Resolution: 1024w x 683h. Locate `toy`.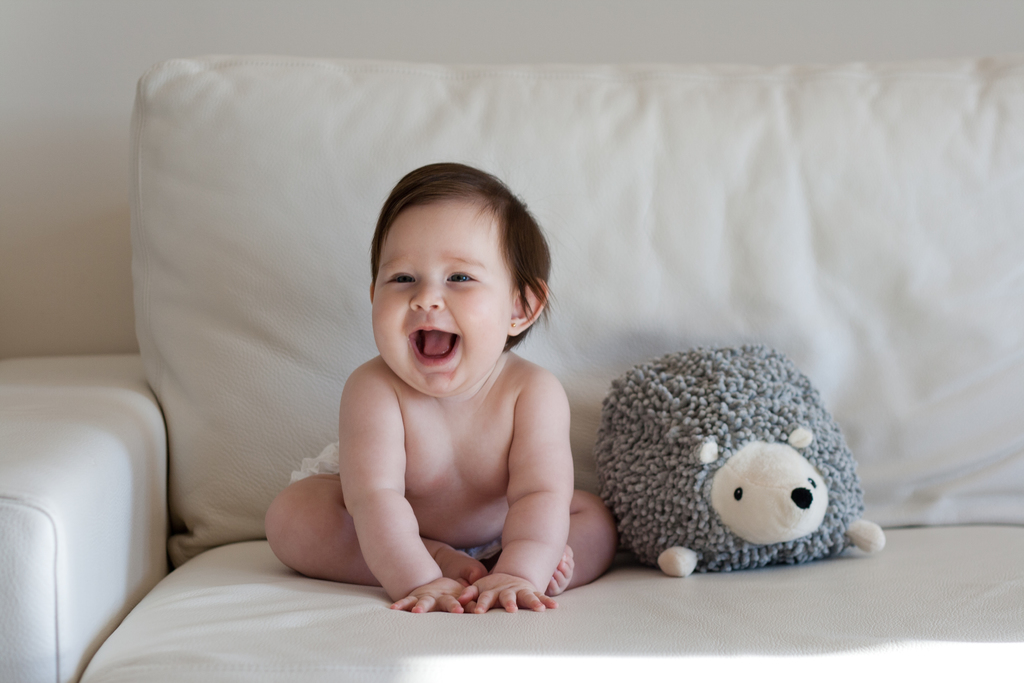
select_region(611, 397, 865, 572).
